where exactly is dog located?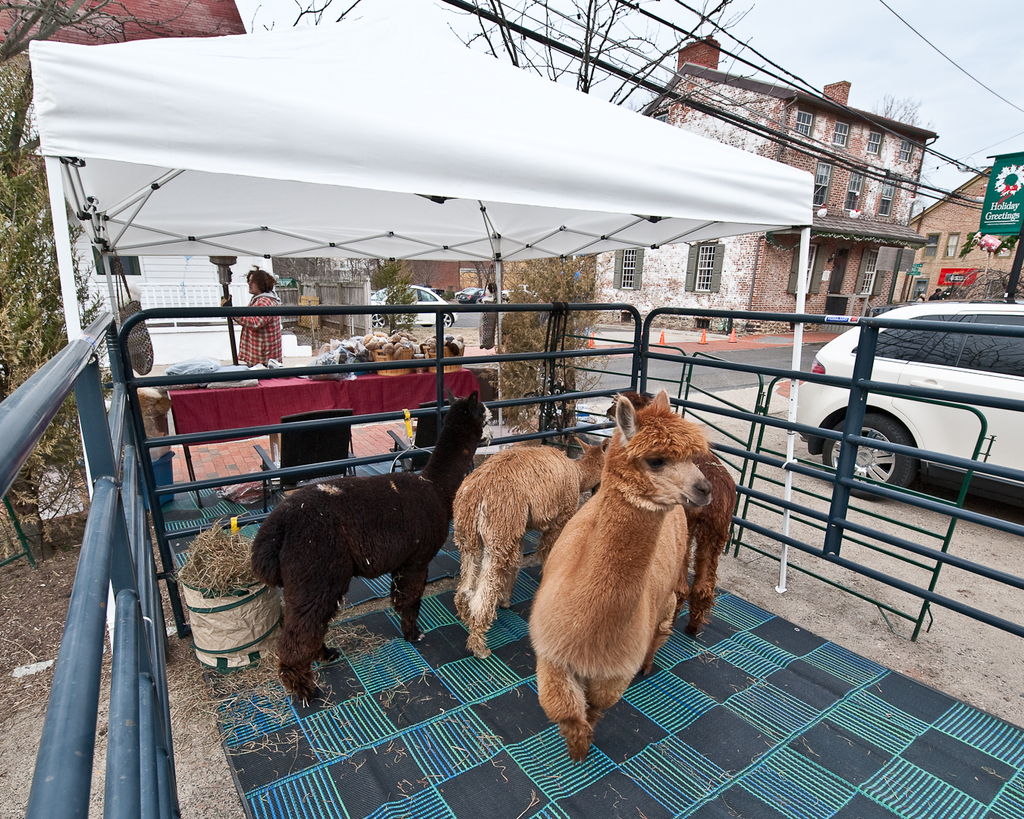
Its bounding box is x1=529, y1=385, x2=718, y2=769.
